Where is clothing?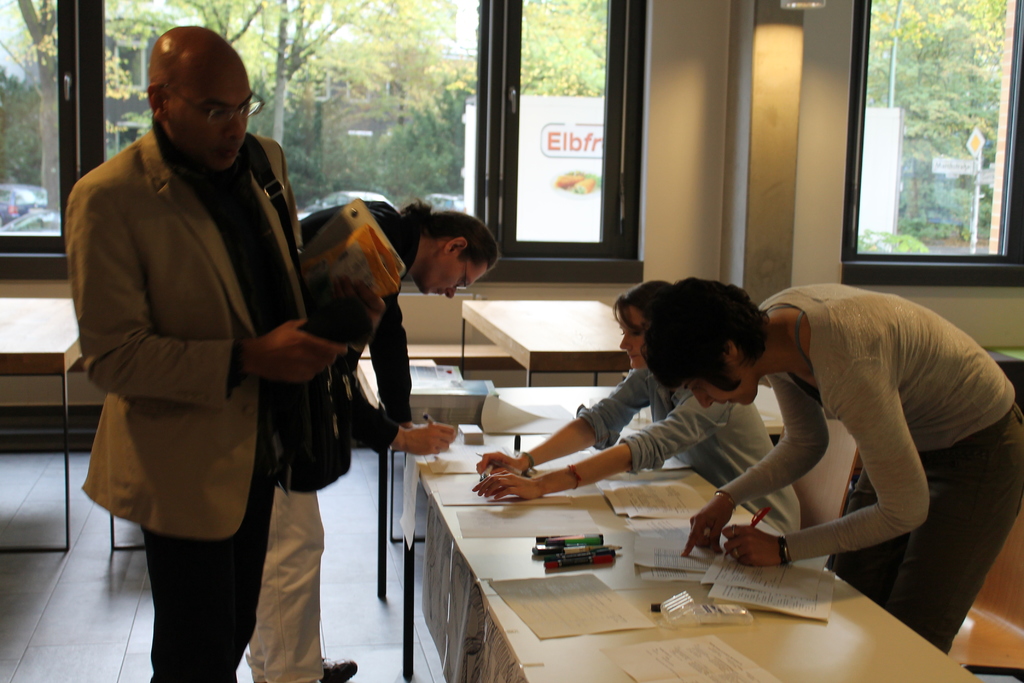
box=[593, 363, 809, 532].
